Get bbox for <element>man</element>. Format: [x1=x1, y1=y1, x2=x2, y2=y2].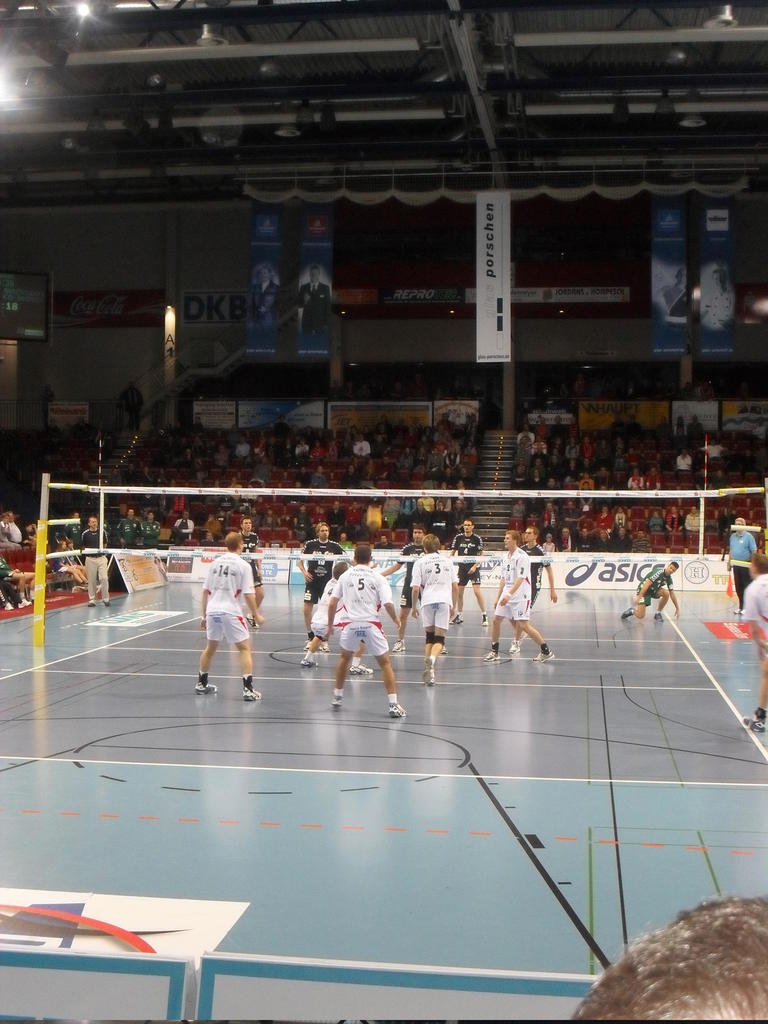
[x1=68, y1=414, x2=98, y2=446].
